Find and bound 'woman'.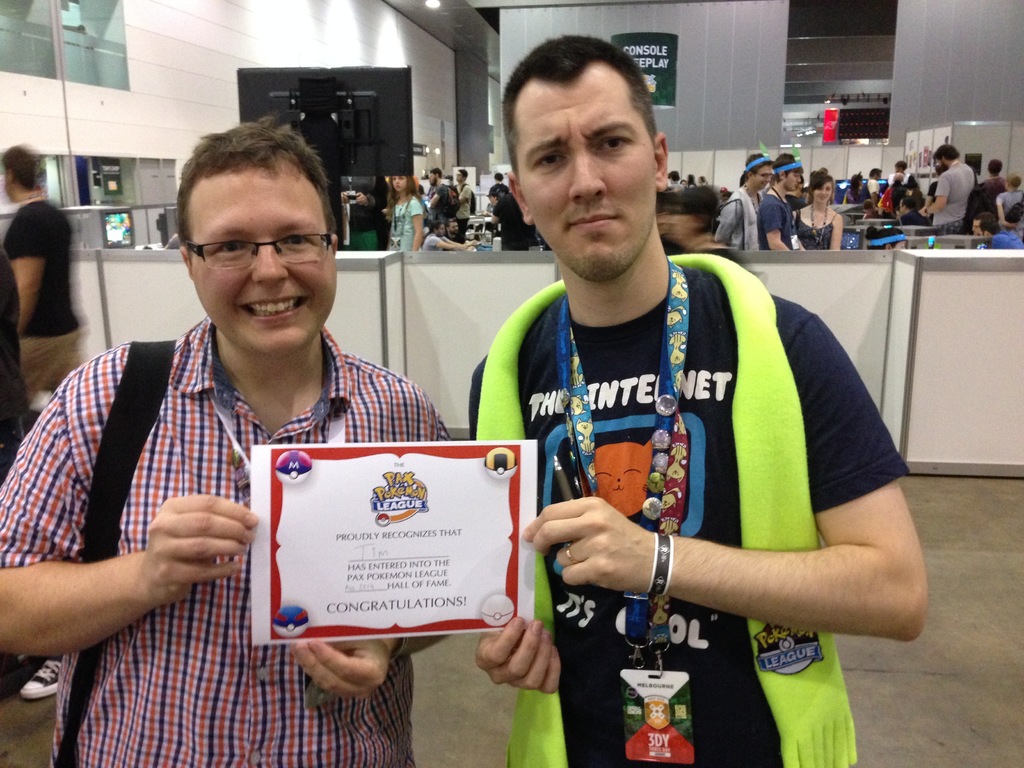
Bound: (x1=384, y1=173, x2=424, y2=253).
